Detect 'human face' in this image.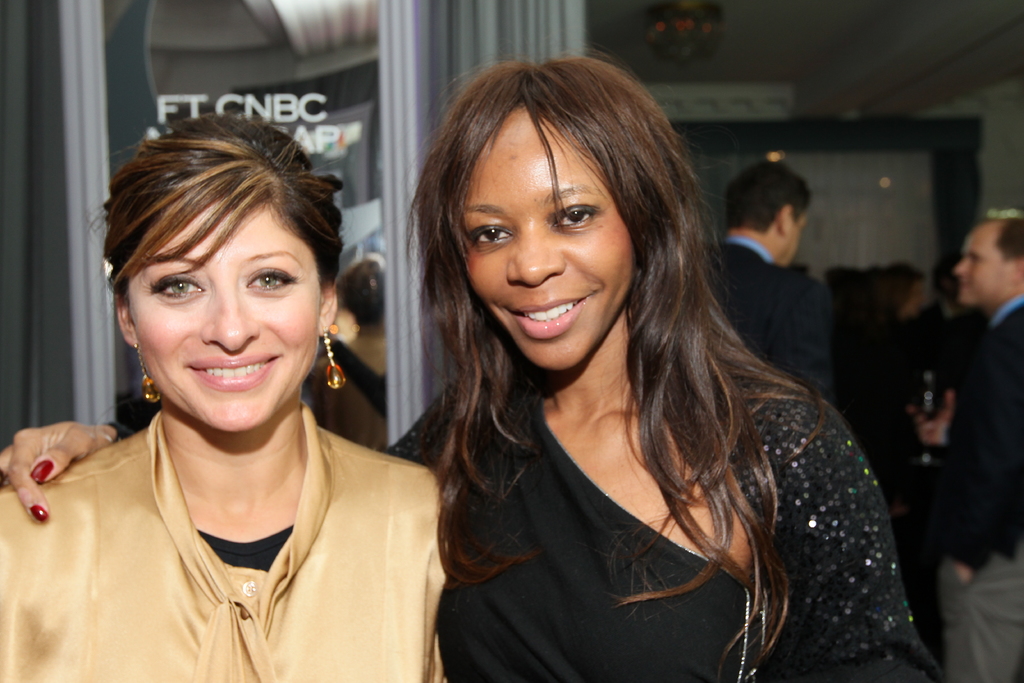
Detection: bbox=[449, 109, 650, 350].
